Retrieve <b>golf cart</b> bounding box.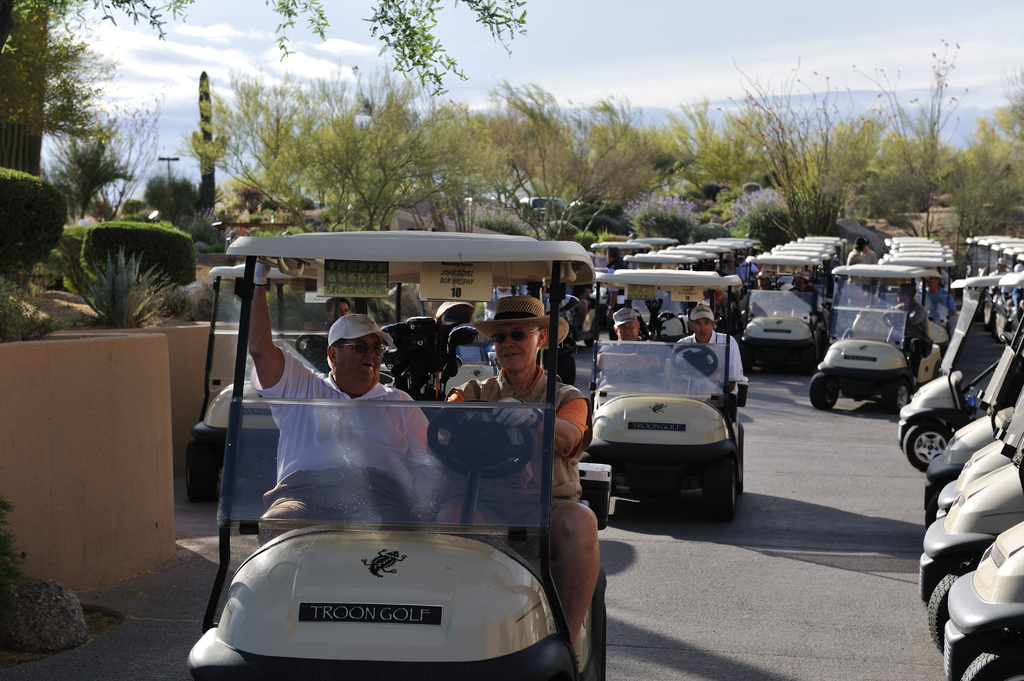
Bounding box: Rect(178, 262, 430, 502).
